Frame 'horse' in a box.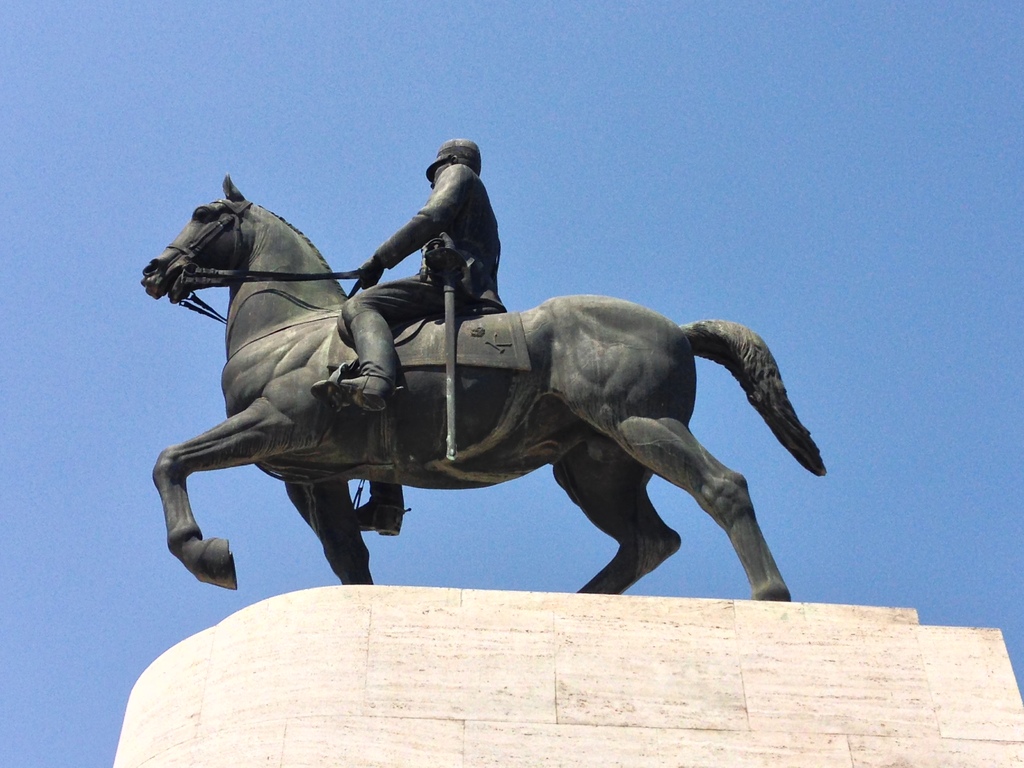
132:175:830:603.
